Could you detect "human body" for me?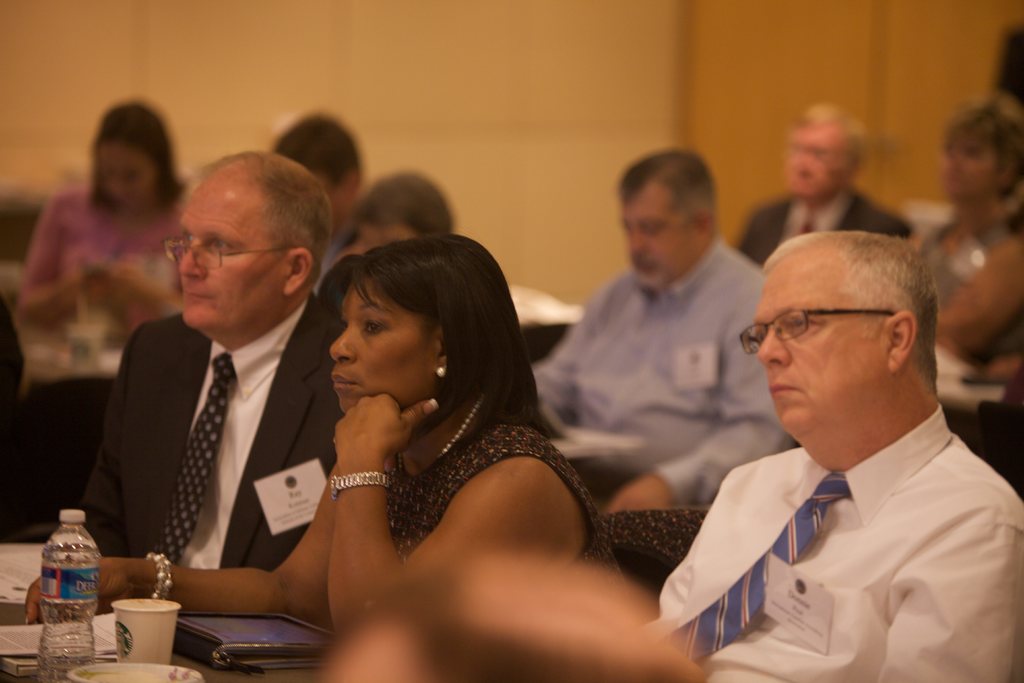
Detection result: select_region(19, 231, 628, 639).
